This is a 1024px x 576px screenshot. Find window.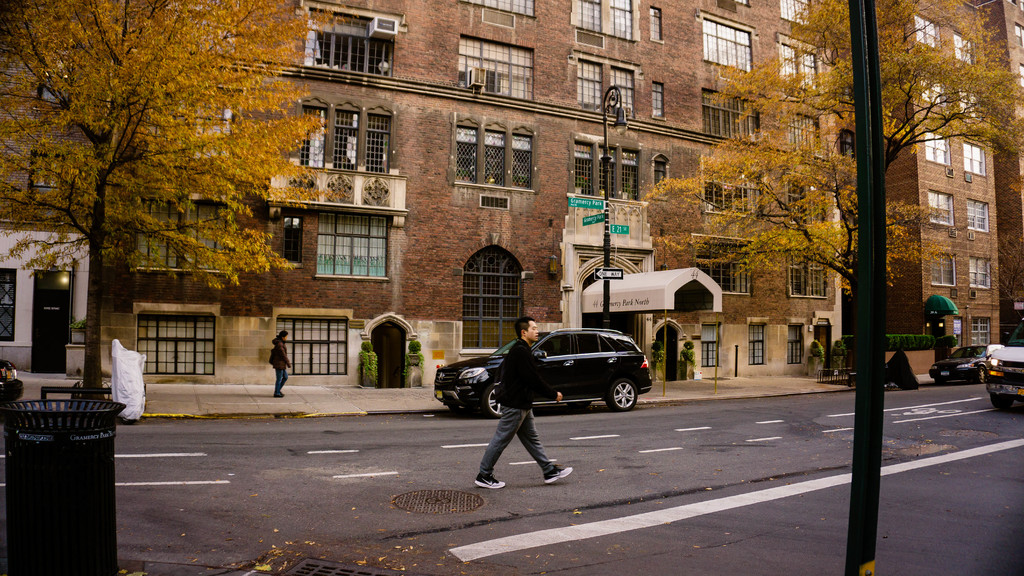
Bounding box: [x1=461, y1=244, x2=522, y2=349].
